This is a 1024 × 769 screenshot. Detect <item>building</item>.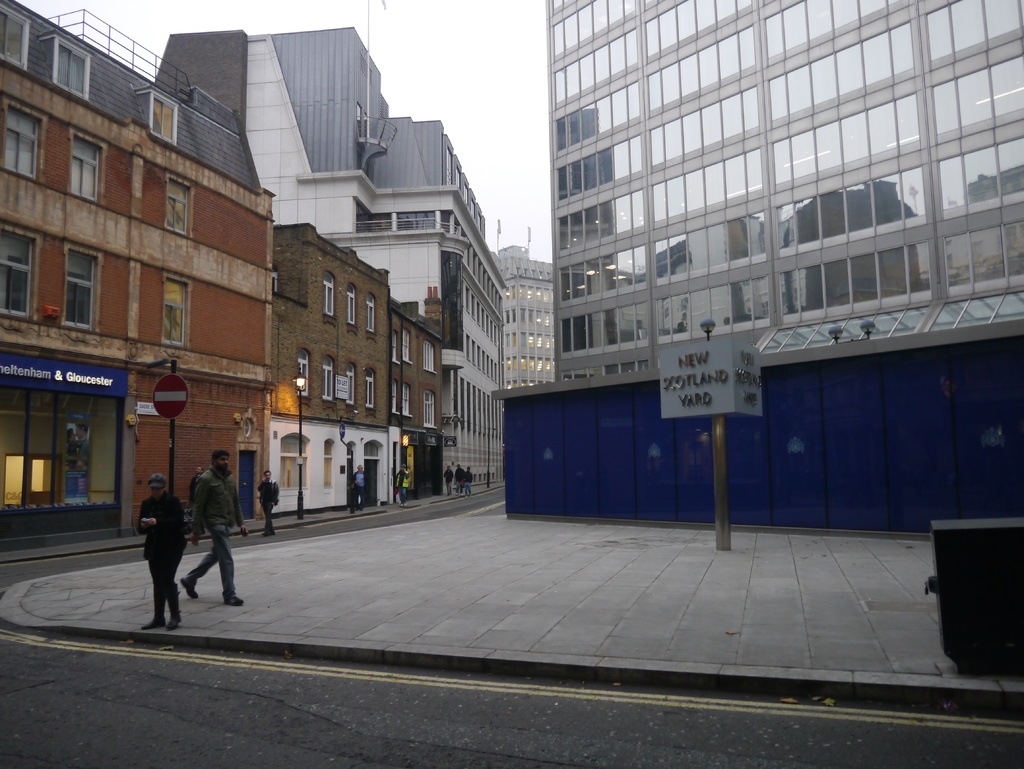
149,22,508,487.
